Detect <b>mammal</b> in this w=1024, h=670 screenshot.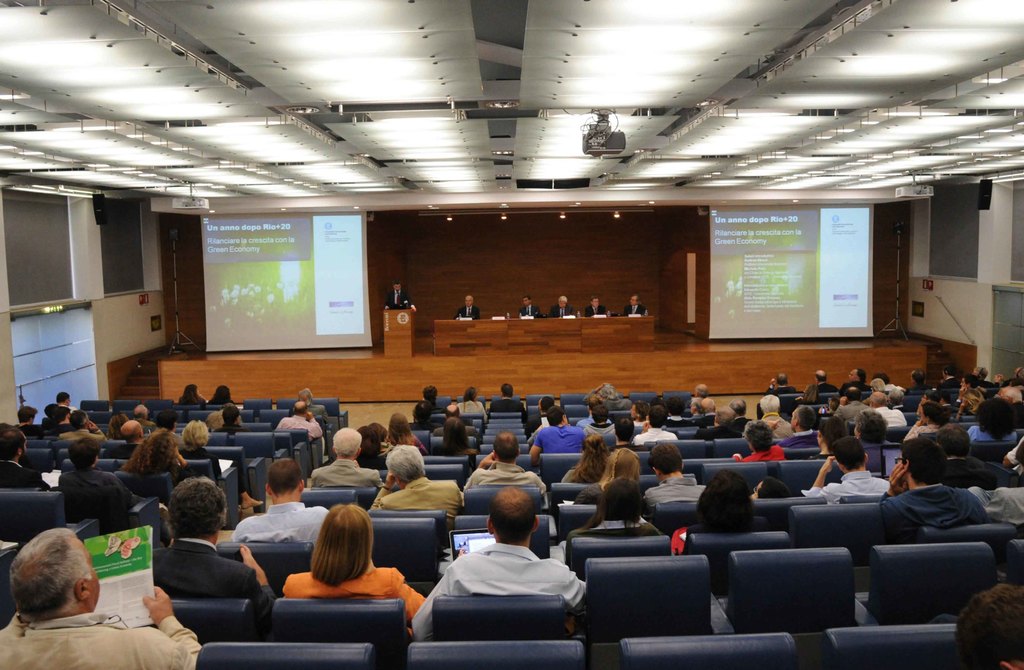
Detection: left=0, top=524, right=202, bottom=669.
